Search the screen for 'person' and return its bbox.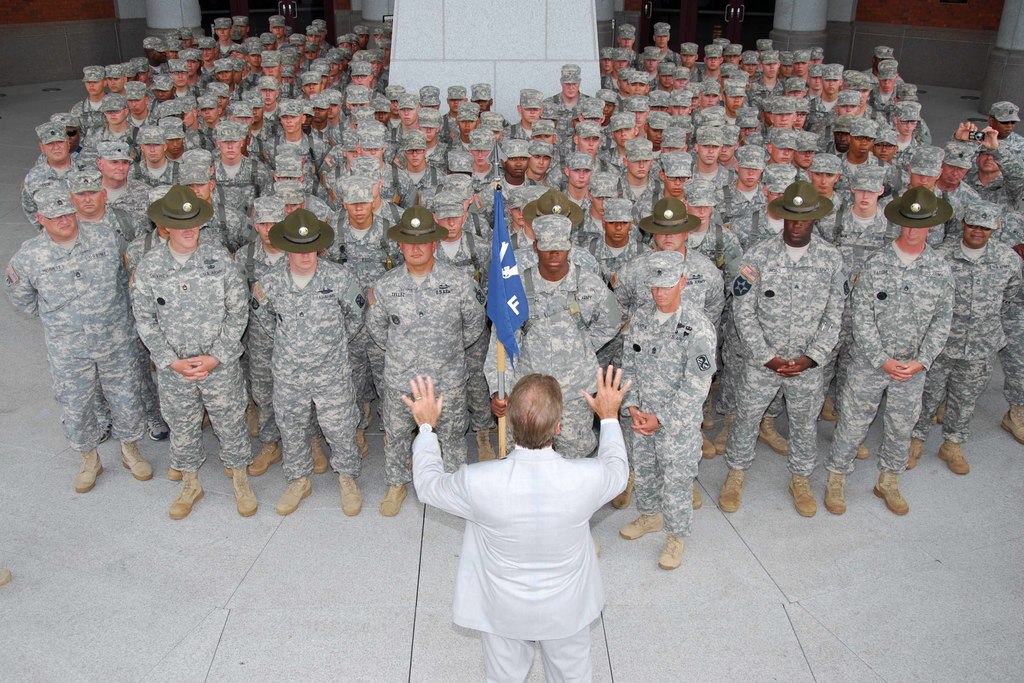
Found: left=984, top=106, right=1023, bottom=157.
